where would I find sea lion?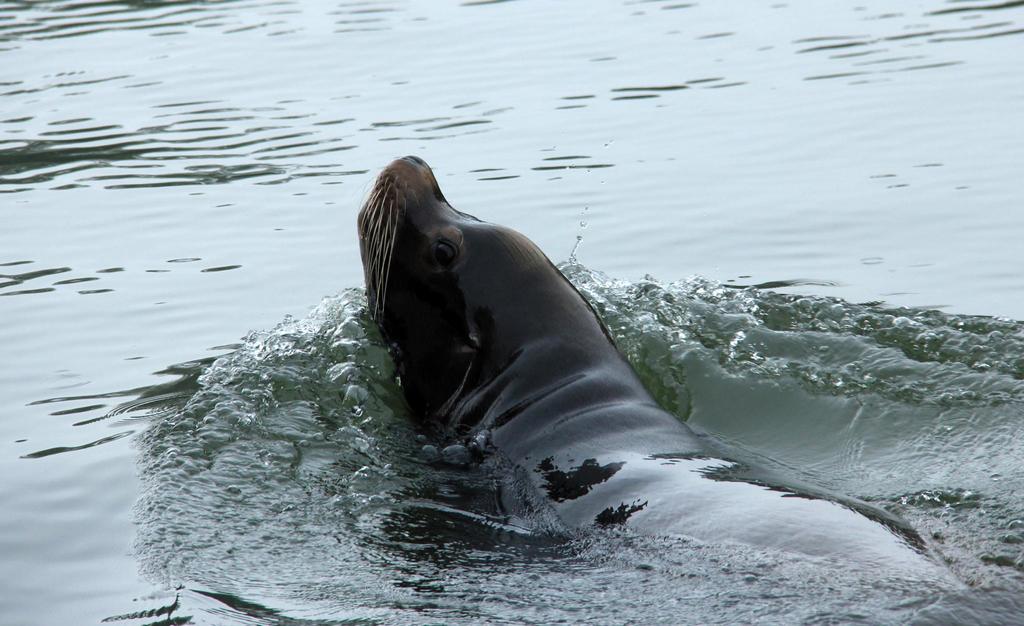
At locate(353, 154, 962, 609).
